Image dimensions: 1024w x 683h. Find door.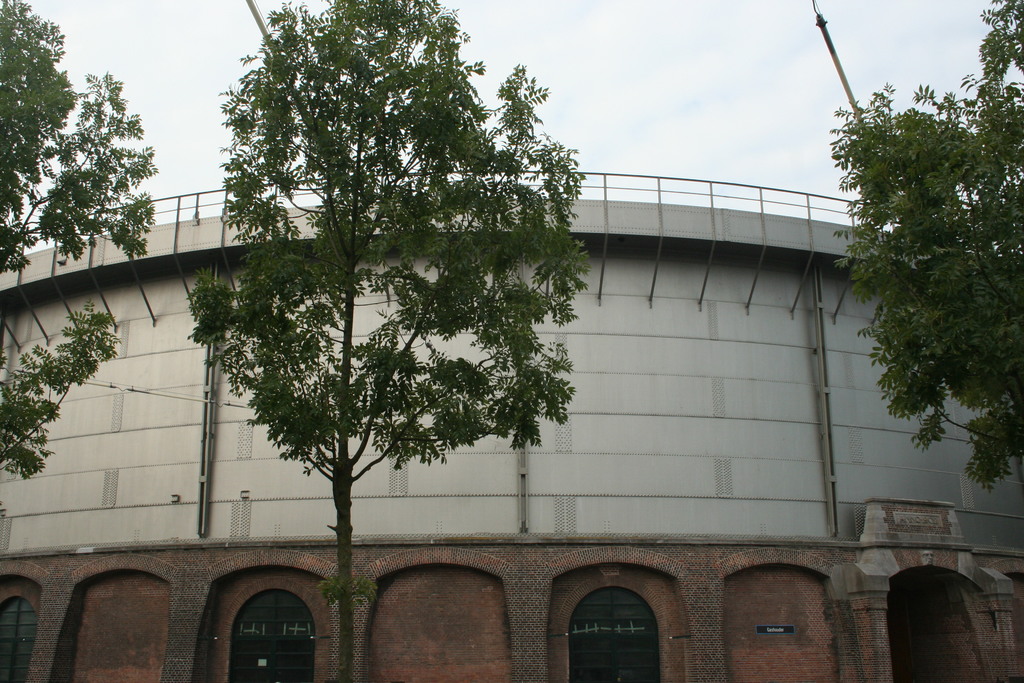
566/575/665/682.
